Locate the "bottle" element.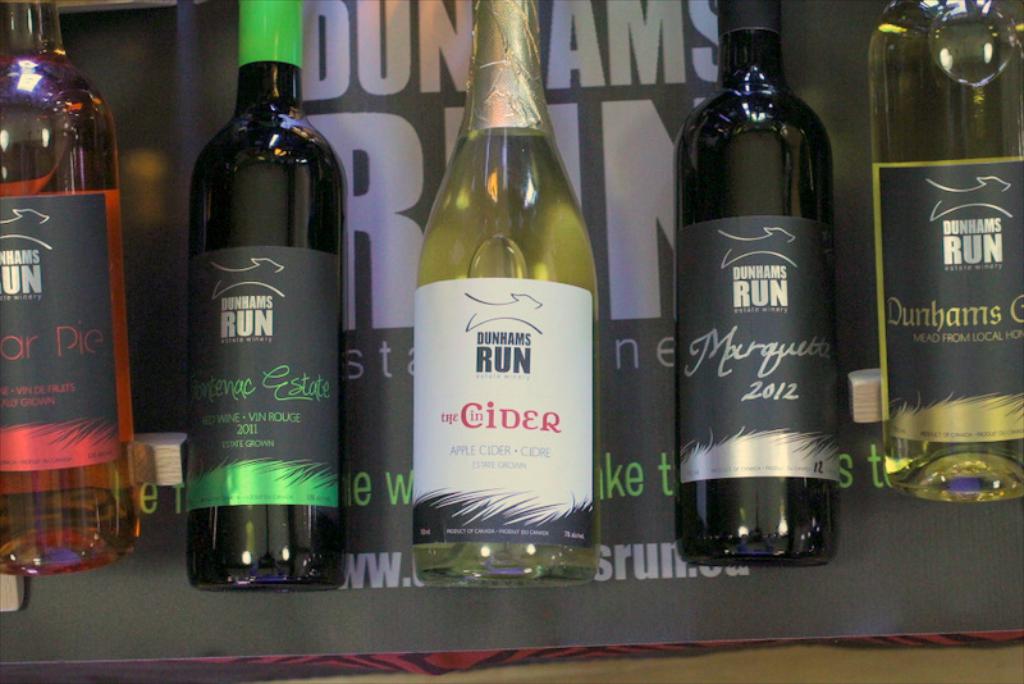
Element bbox: box(411, 0, 611, 594).
